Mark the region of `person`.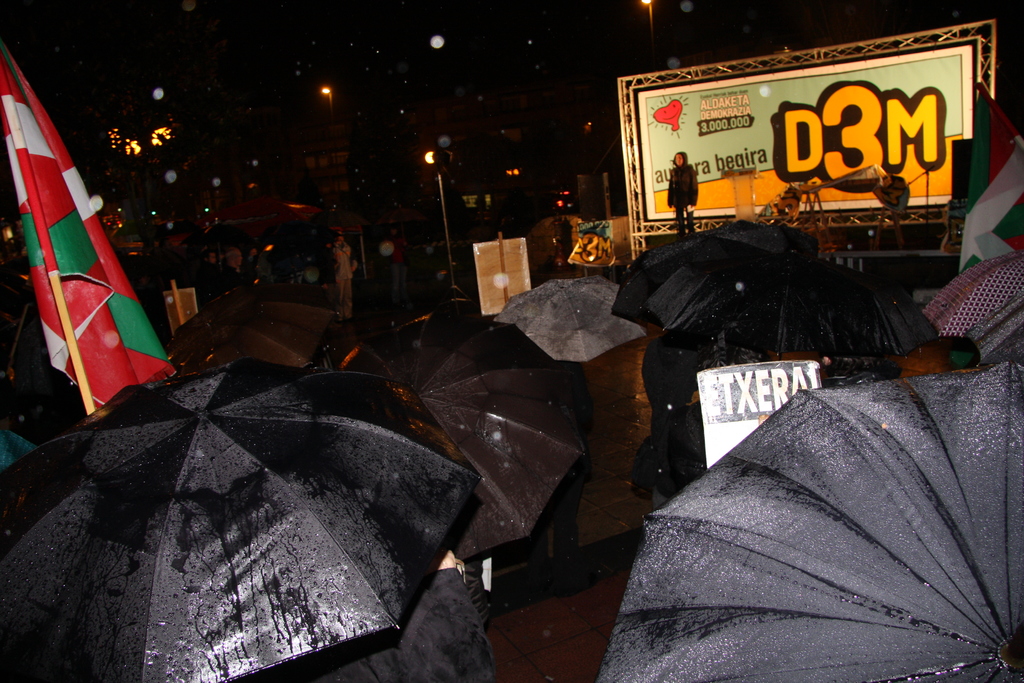
Region: {"x1": 260, "y1": 557, "x2": 486, "y2": 682}.
